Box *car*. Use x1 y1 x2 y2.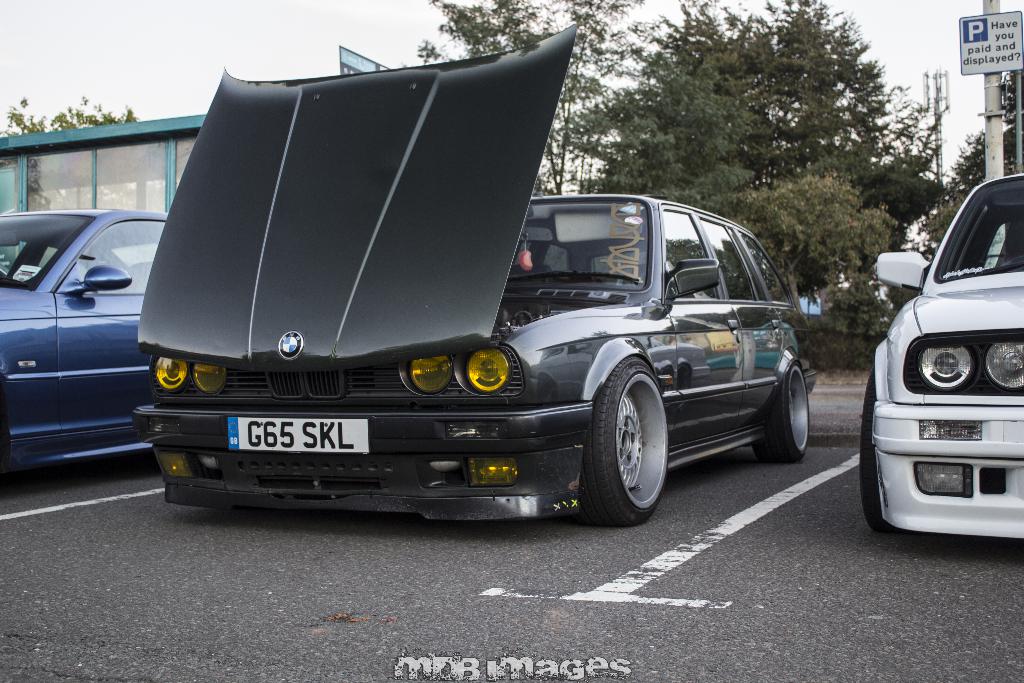
0 195 169 486.
